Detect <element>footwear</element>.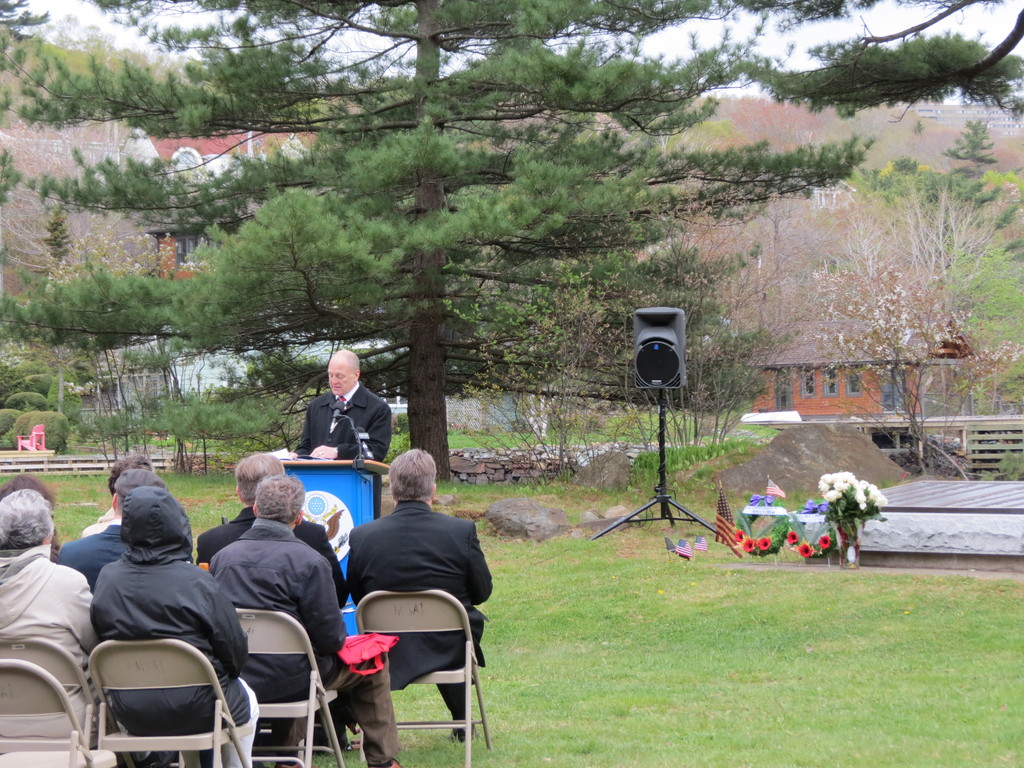
Detected at locate(452, 719, 479, 748).
